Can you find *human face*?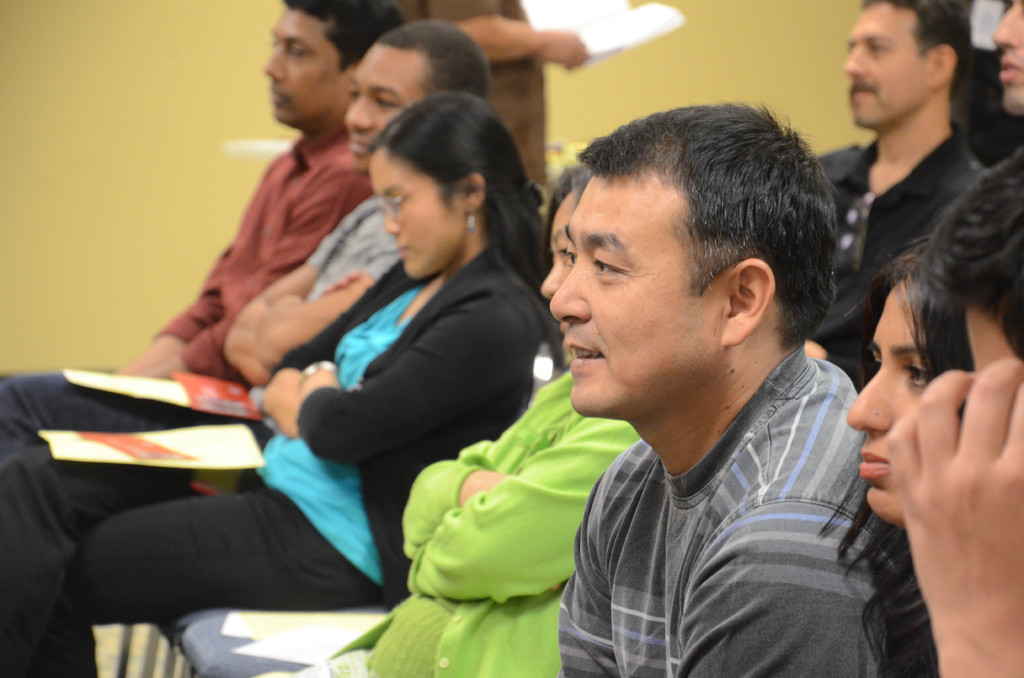
Yes, bounding box: <region>554, 180, 716, 421</region>.
